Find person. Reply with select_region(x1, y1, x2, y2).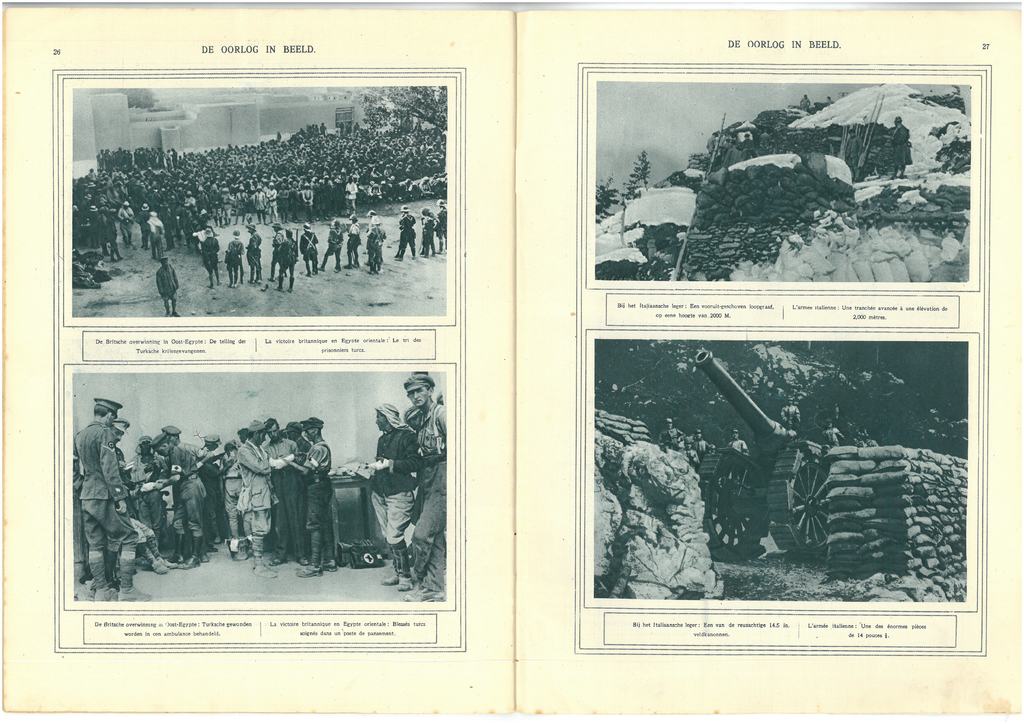
select_region(399, 364, 452, 606).
